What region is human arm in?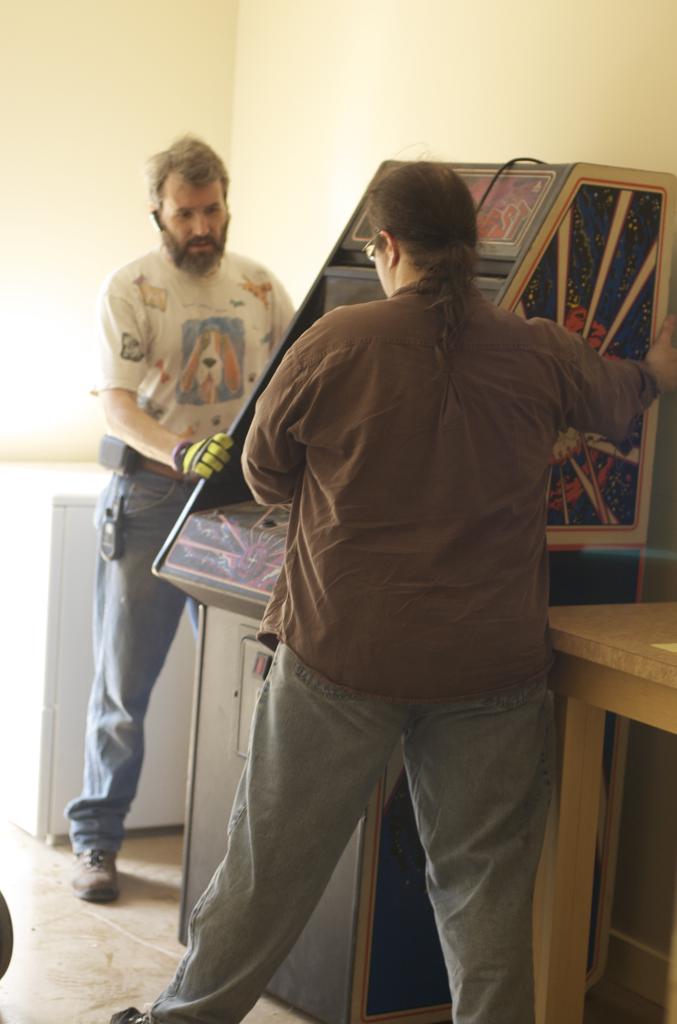
272 274 309 353.
